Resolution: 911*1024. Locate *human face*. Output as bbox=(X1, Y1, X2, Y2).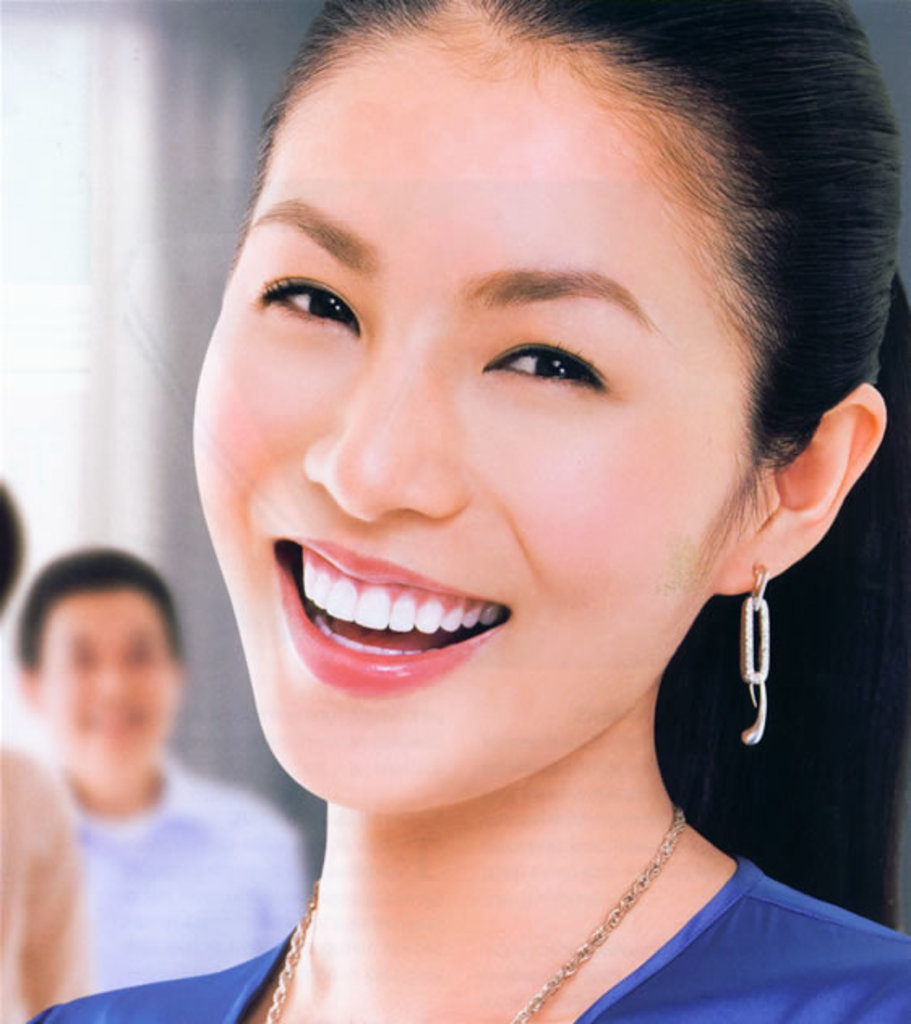
bbox=(34, 590, 173, 783).
